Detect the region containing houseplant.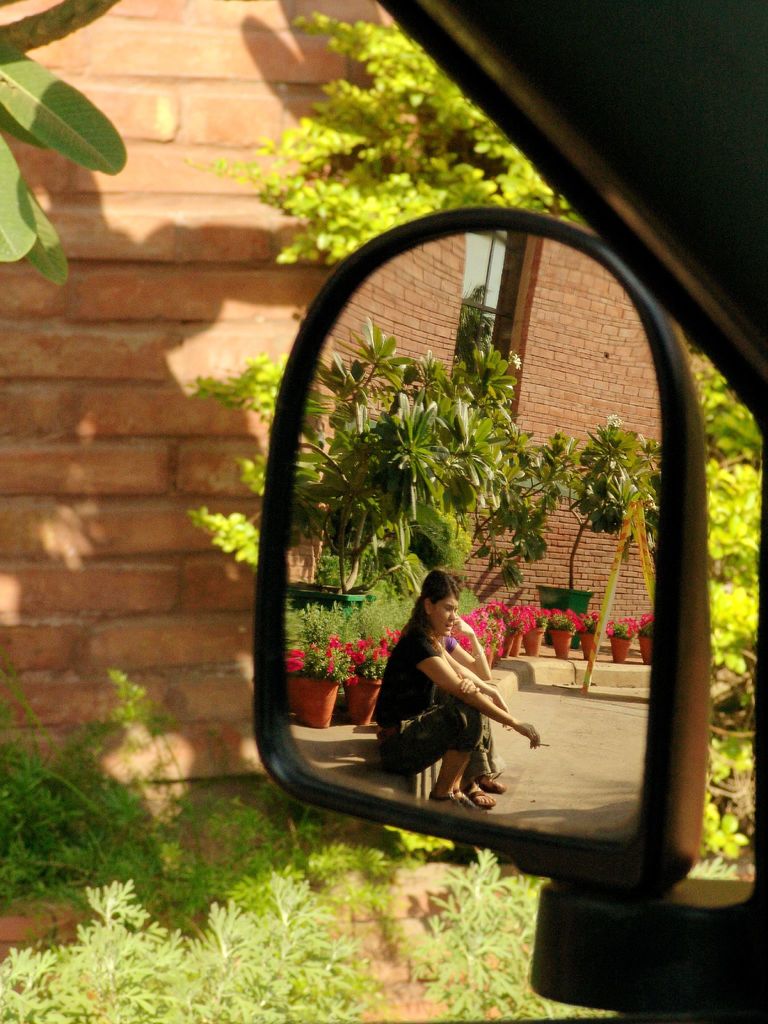
pyautogui.locateOnScreen(549, 607, 575, 659).
